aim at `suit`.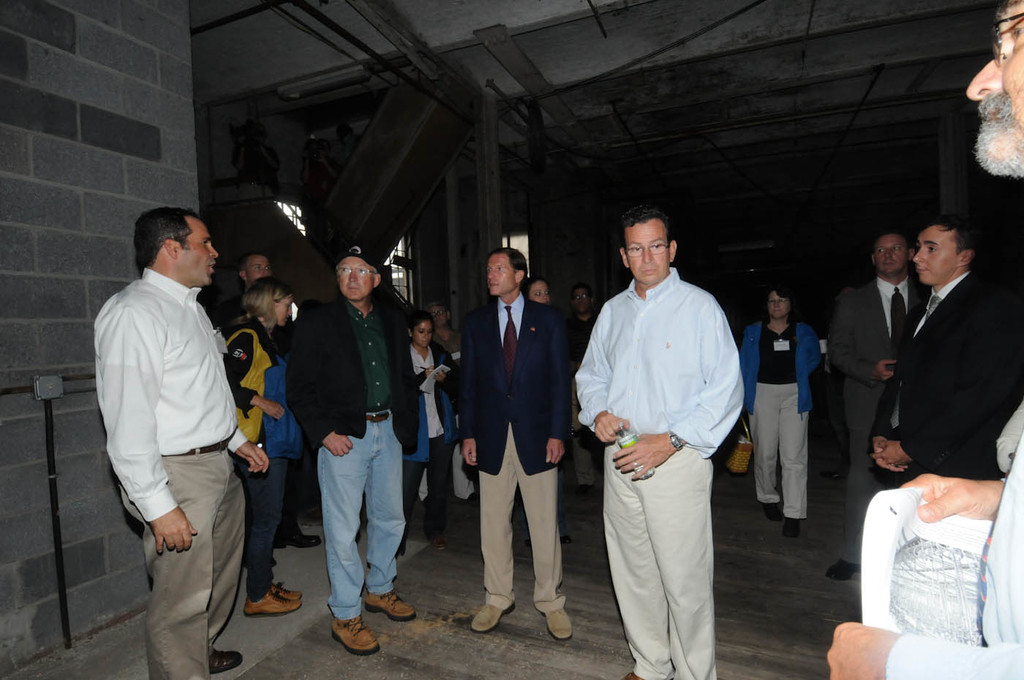
Aimed at detection(278, 299, 423, 450).
